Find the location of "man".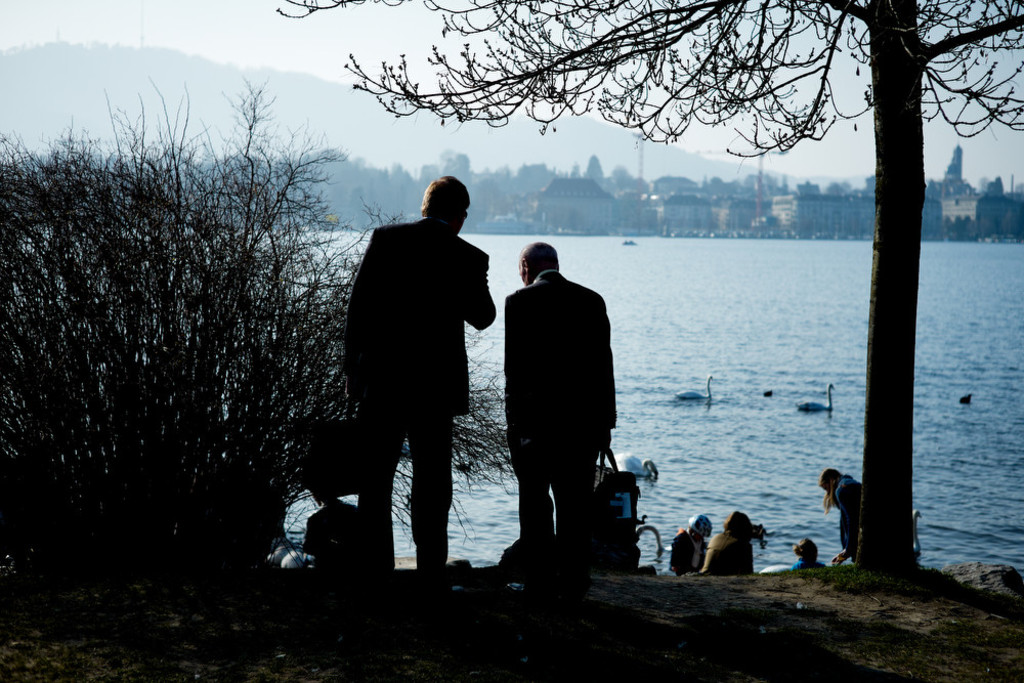
Location: (505,239,616,572).
